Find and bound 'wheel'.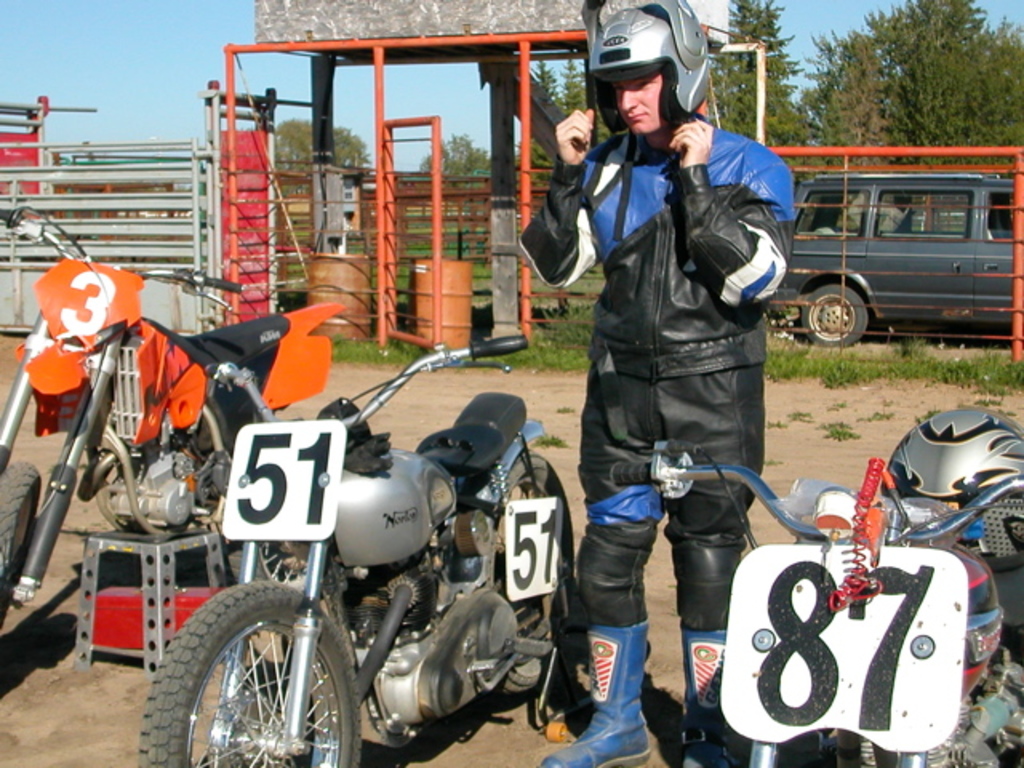
Bound: pyautogui.locateOnScreen(0, 458, 38, 630).
